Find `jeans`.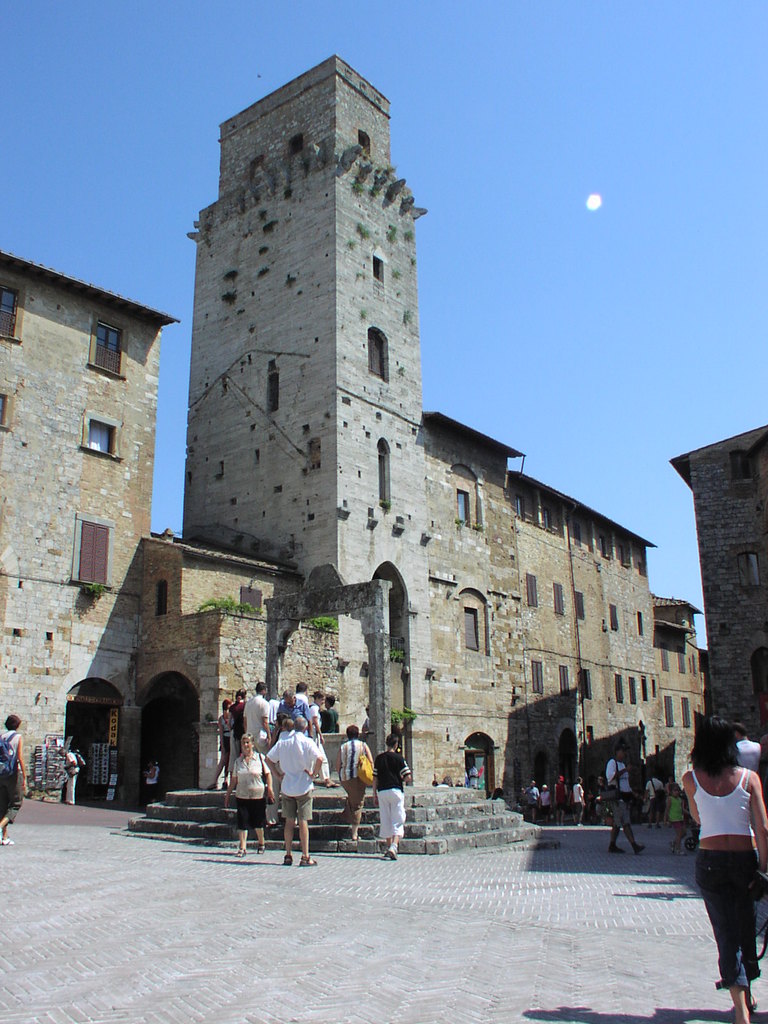
[692, 847, 760, 986].
